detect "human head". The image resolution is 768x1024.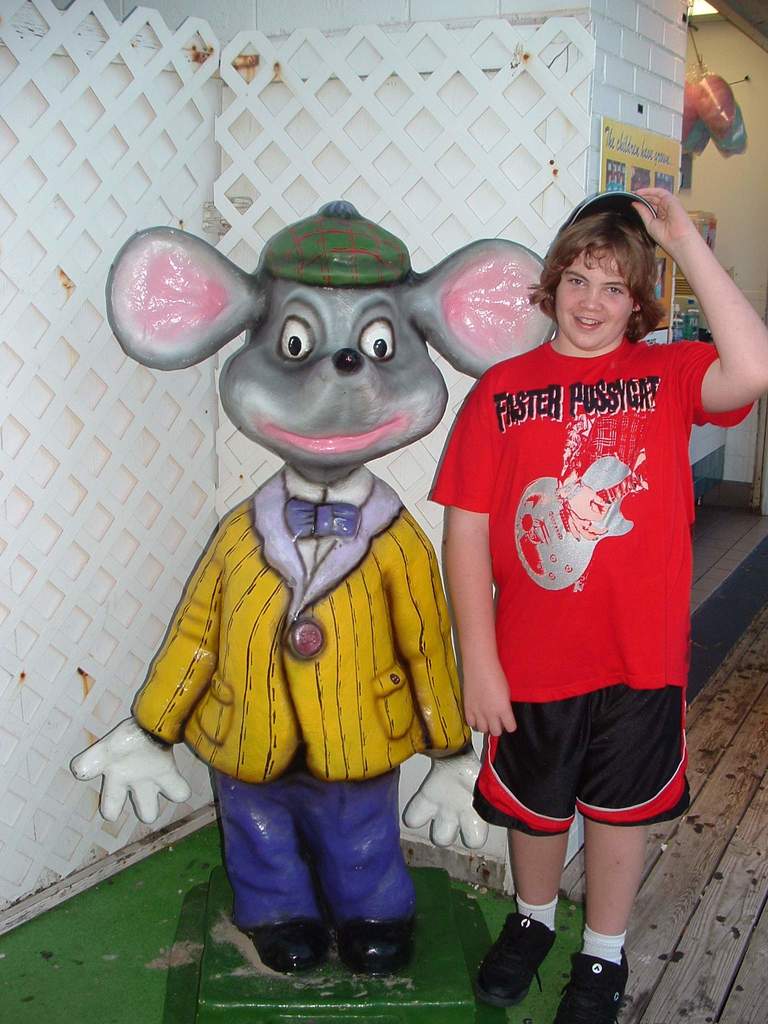
{"left": 537, "top": 192, "right": 676, "bottom": 345}.
